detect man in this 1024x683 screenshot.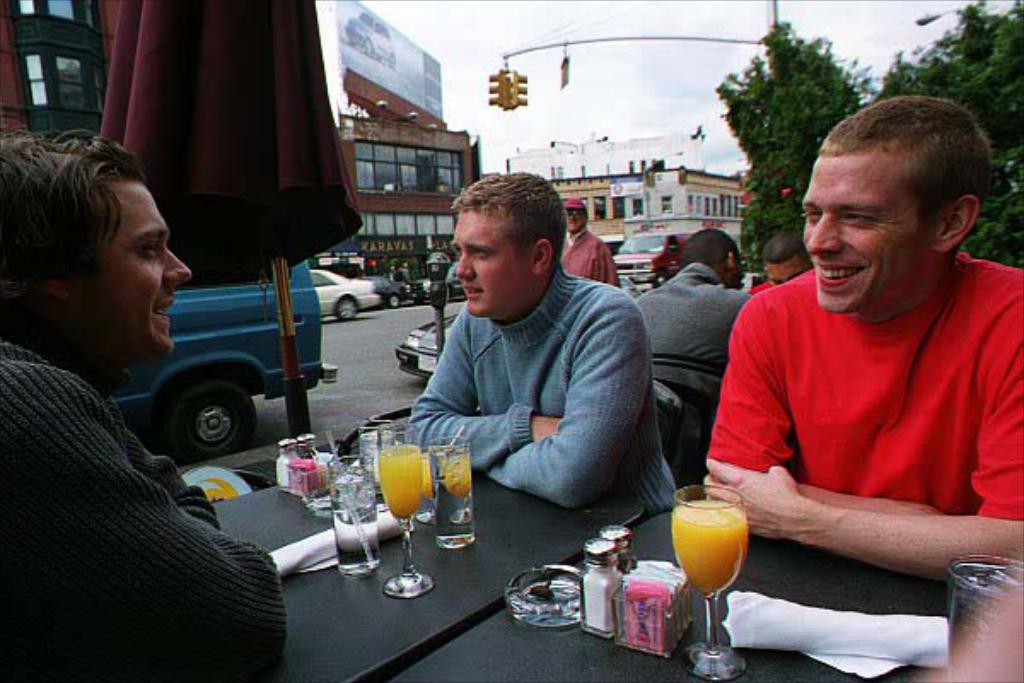
Detection: x1=410 y1=166 x2=679 y2=517.
